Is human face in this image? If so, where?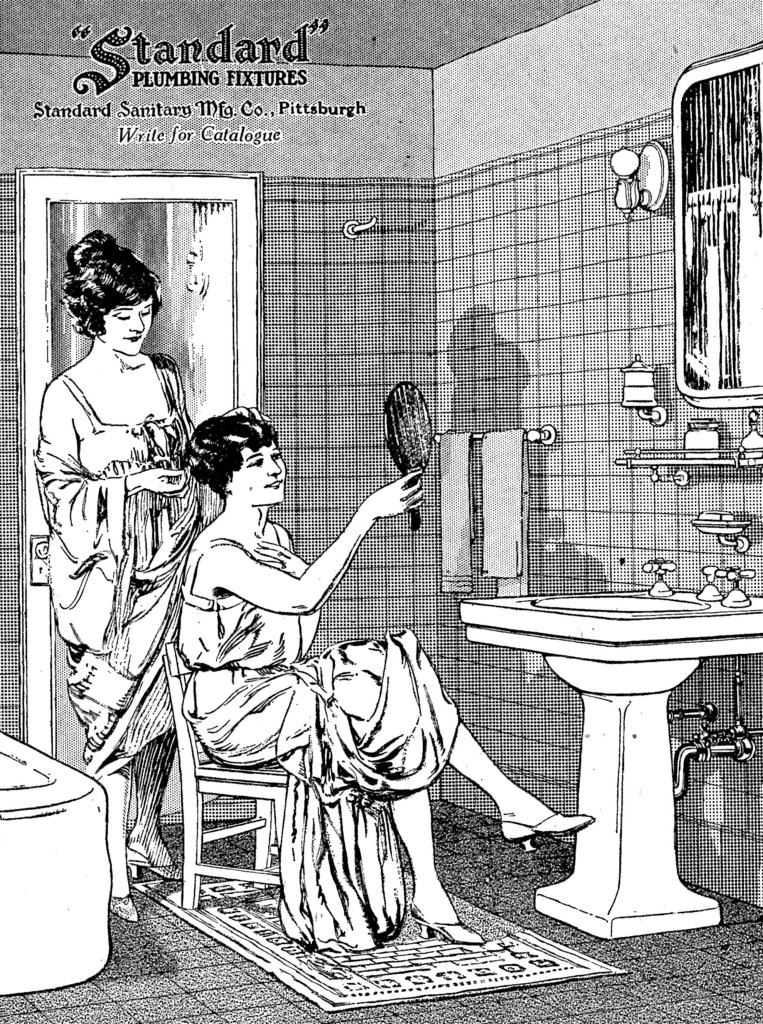
Yes, at [left=111, top=303, right=151, bottom=350].
